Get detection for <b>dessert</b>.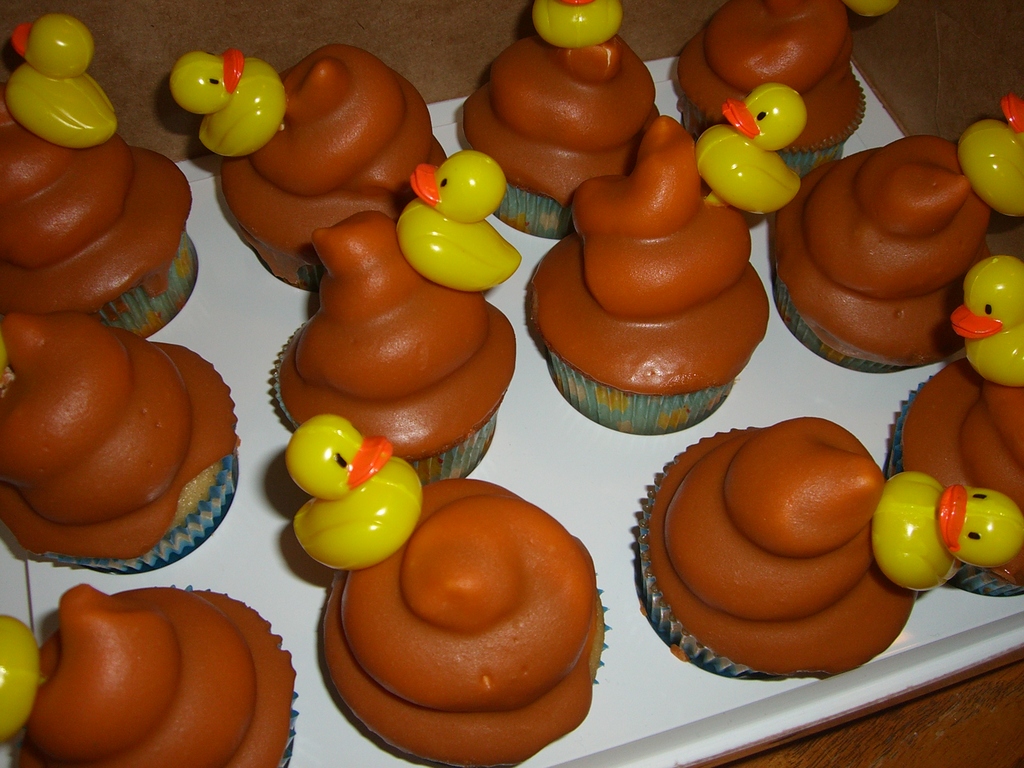
Detection: [900, 358, 1023, 583].
